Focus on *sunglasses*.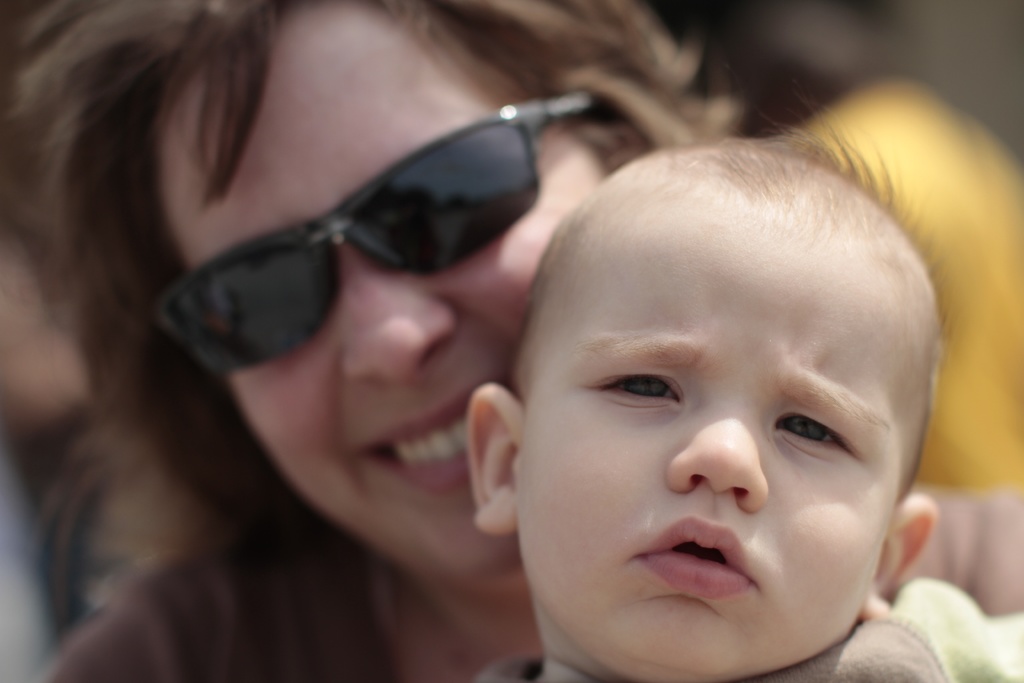
Focused at locate(140, 78, 629, 391).
